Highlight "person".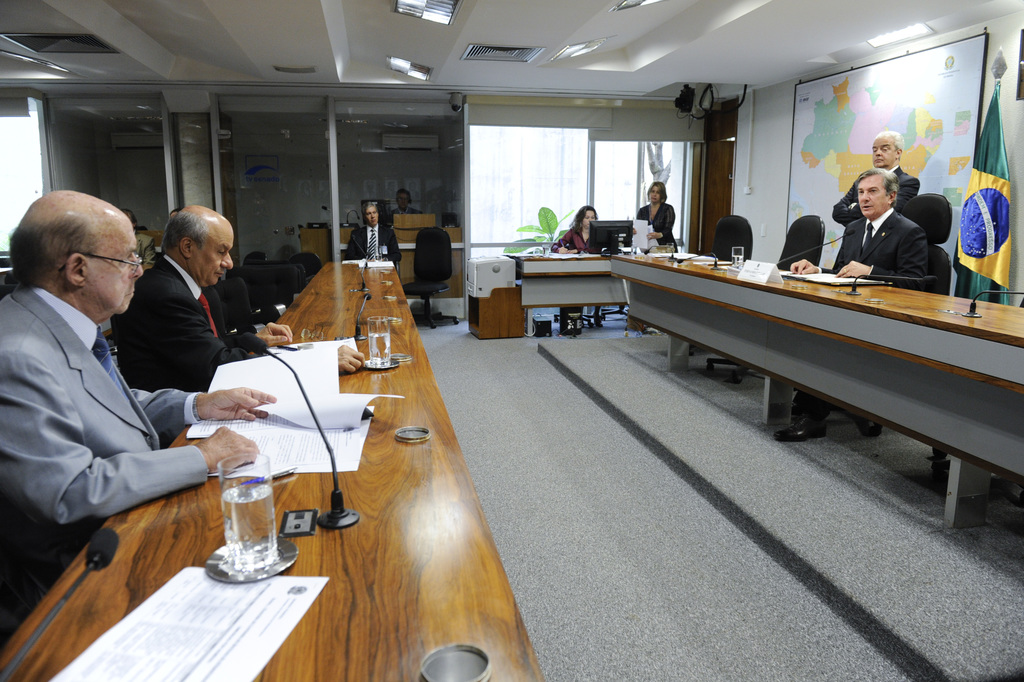
Highlighted region: 553:204:602:253.
